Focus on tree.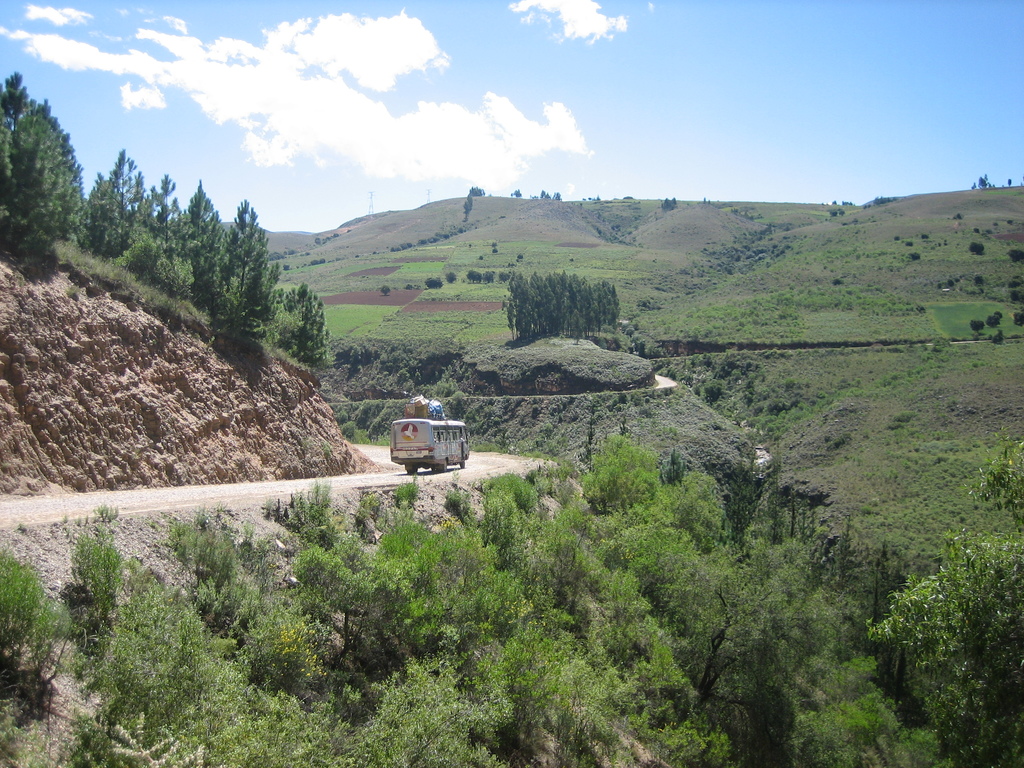
Focused at {"left": 145, "top": 169, "right": 181, "bottom": 252}.
